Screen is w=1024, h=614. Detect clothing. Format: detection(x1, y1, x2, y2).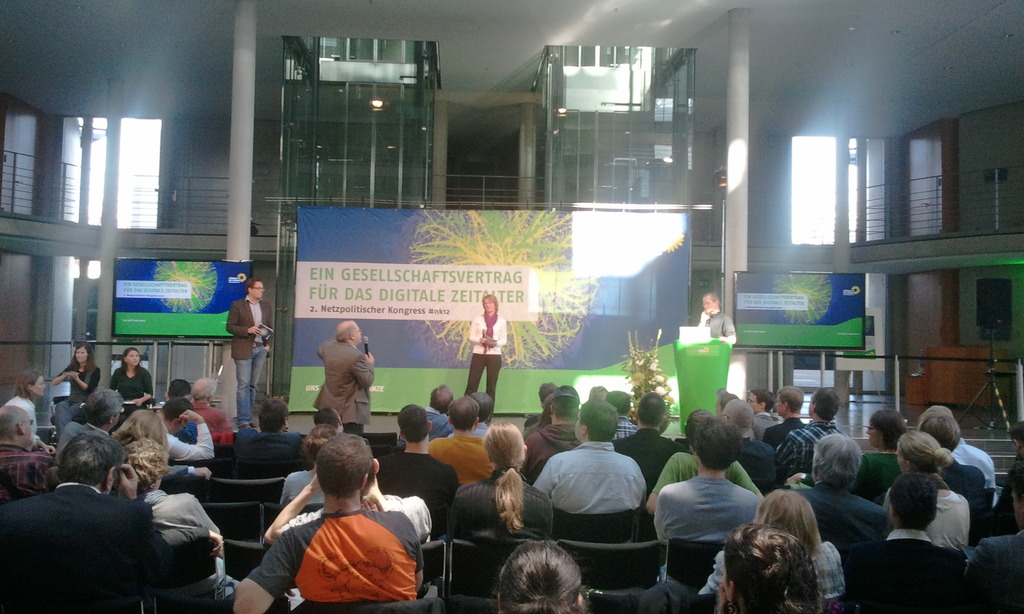
detection(424, 427, 498, 486).
